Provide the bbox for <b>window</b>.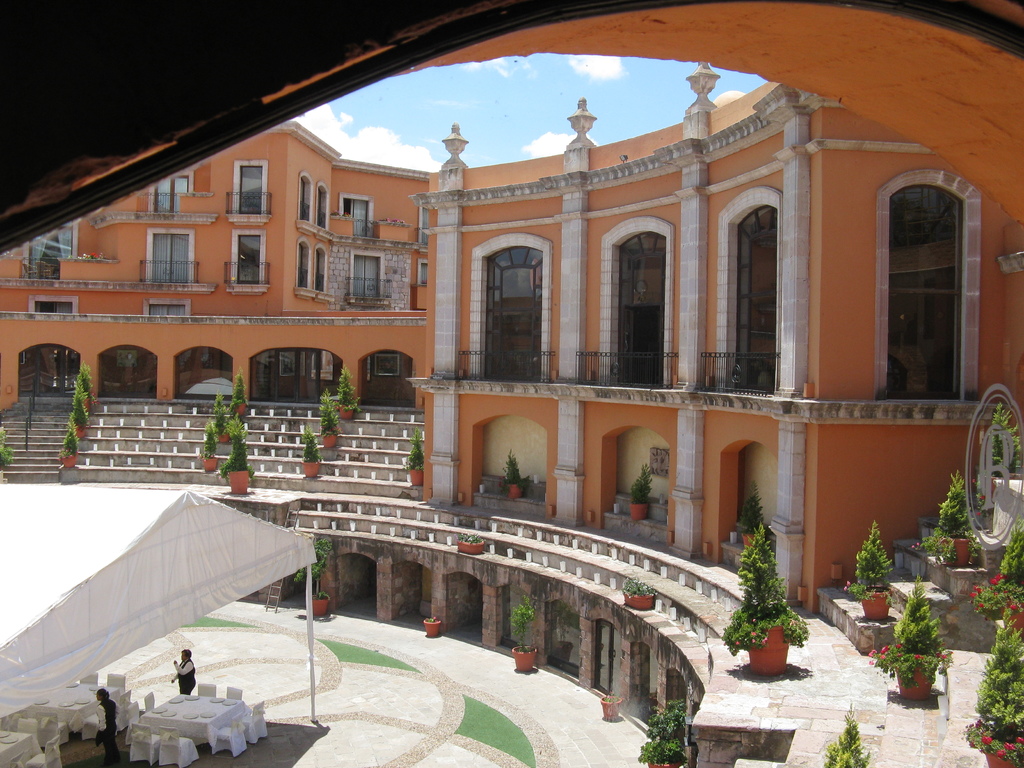
bbox=[232, 161, 270, 212].
